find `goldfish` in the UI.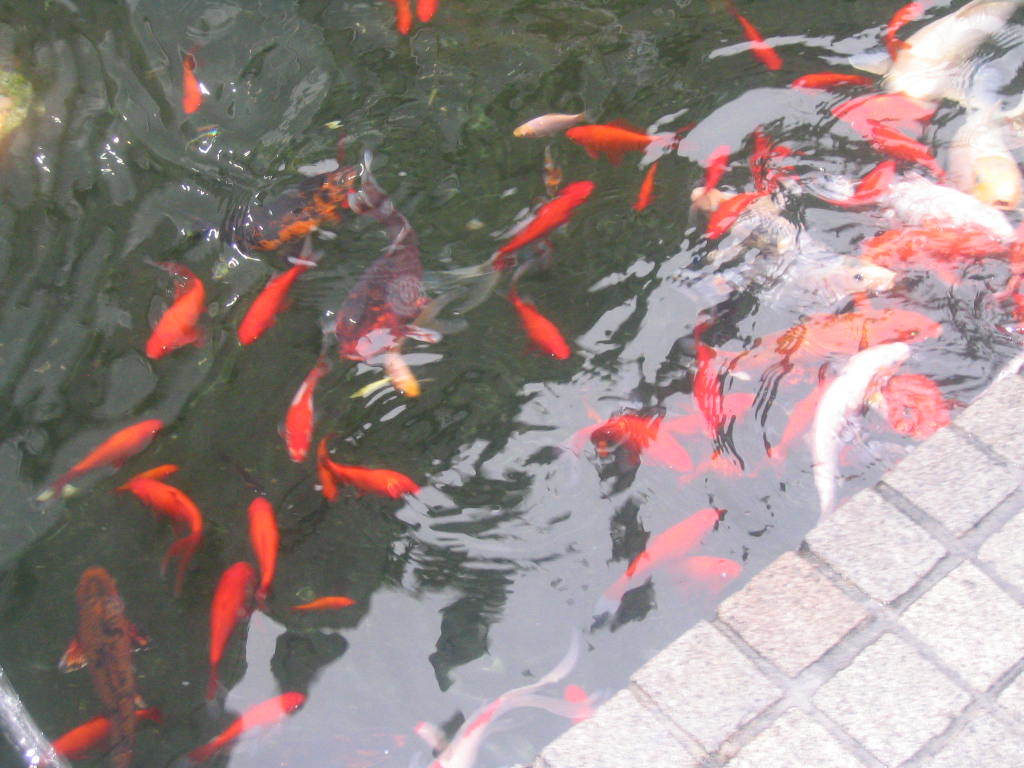
UI element at locate(511, 107, 593, 135).
